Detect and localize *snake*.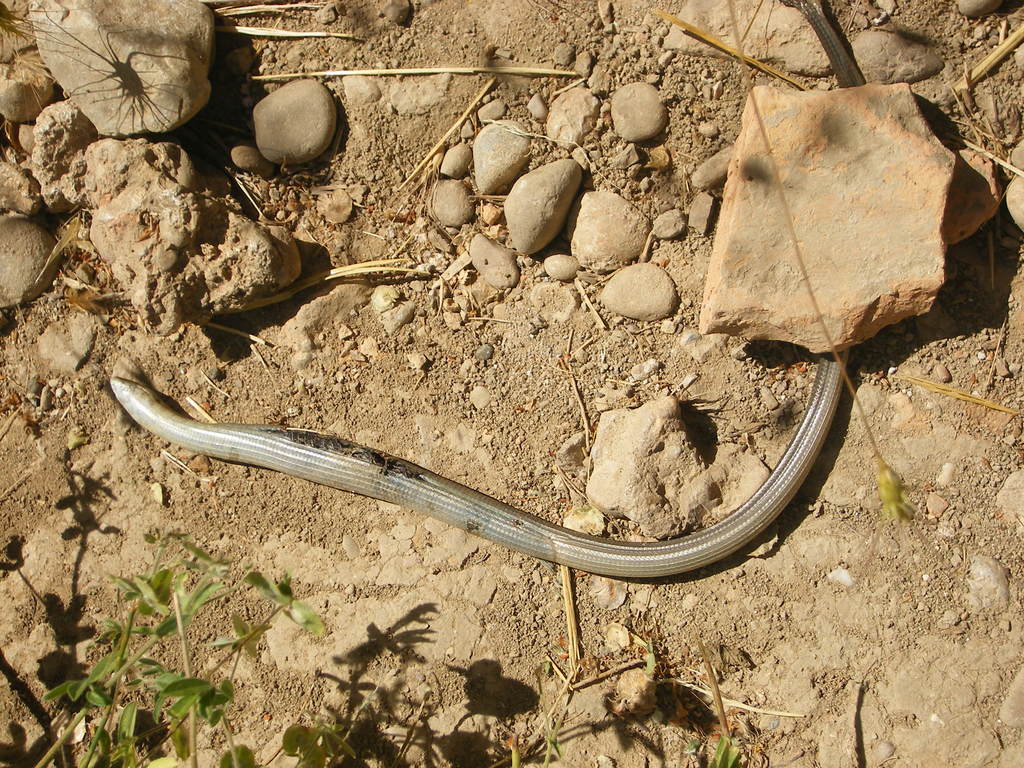
Localized at (x1=110, y1=345, x2=850, y2=584).
